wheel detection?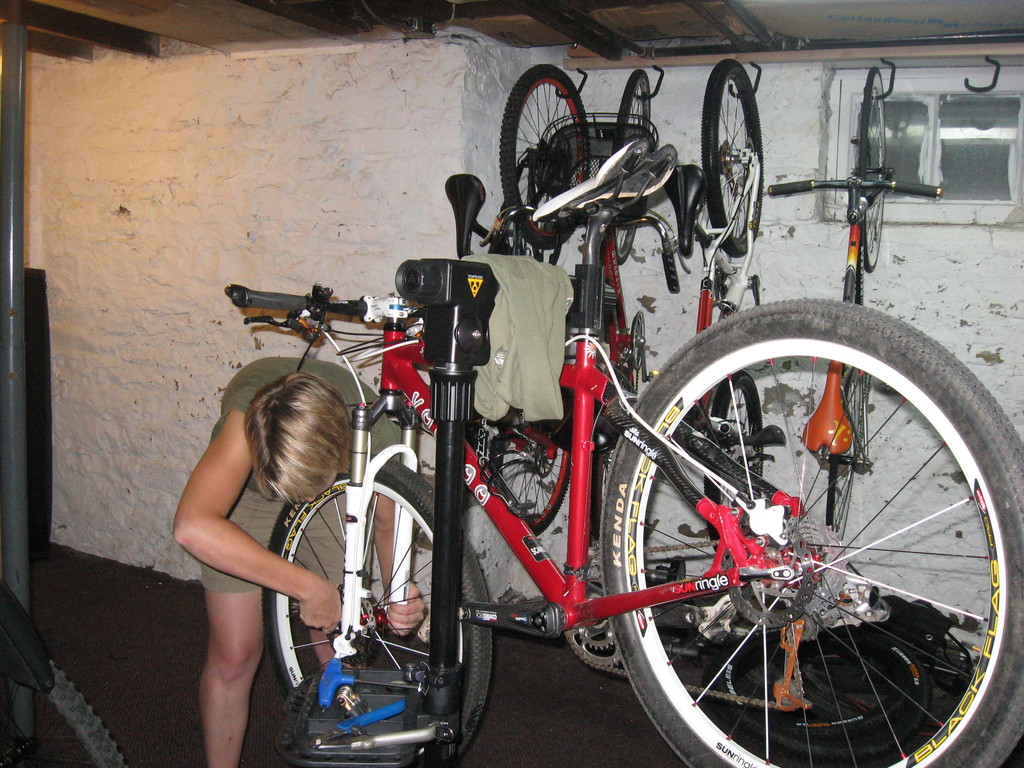
l=827, t=368, r=869, b=543
